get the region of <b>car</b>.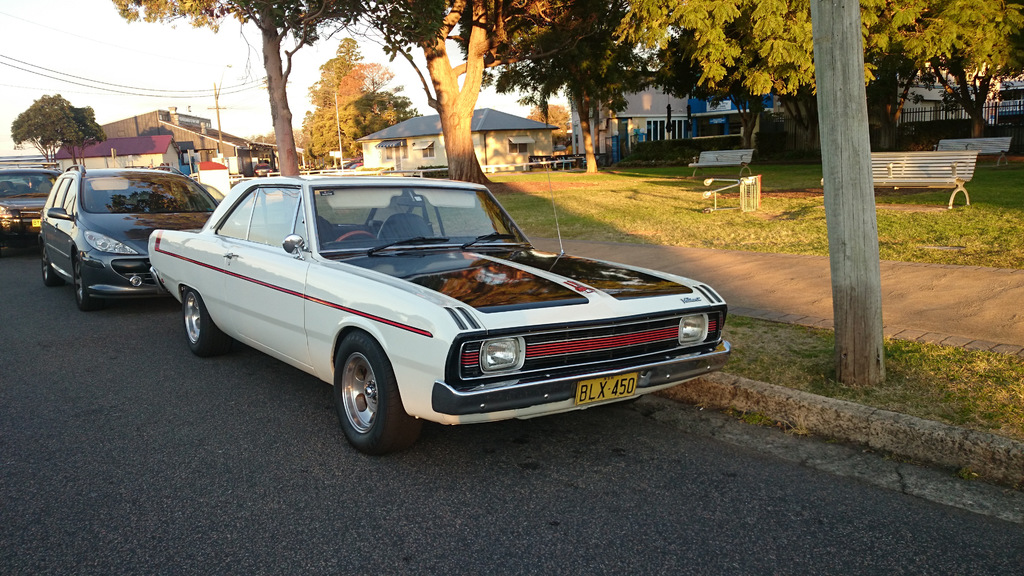
region(36, 165, 232, 311).
